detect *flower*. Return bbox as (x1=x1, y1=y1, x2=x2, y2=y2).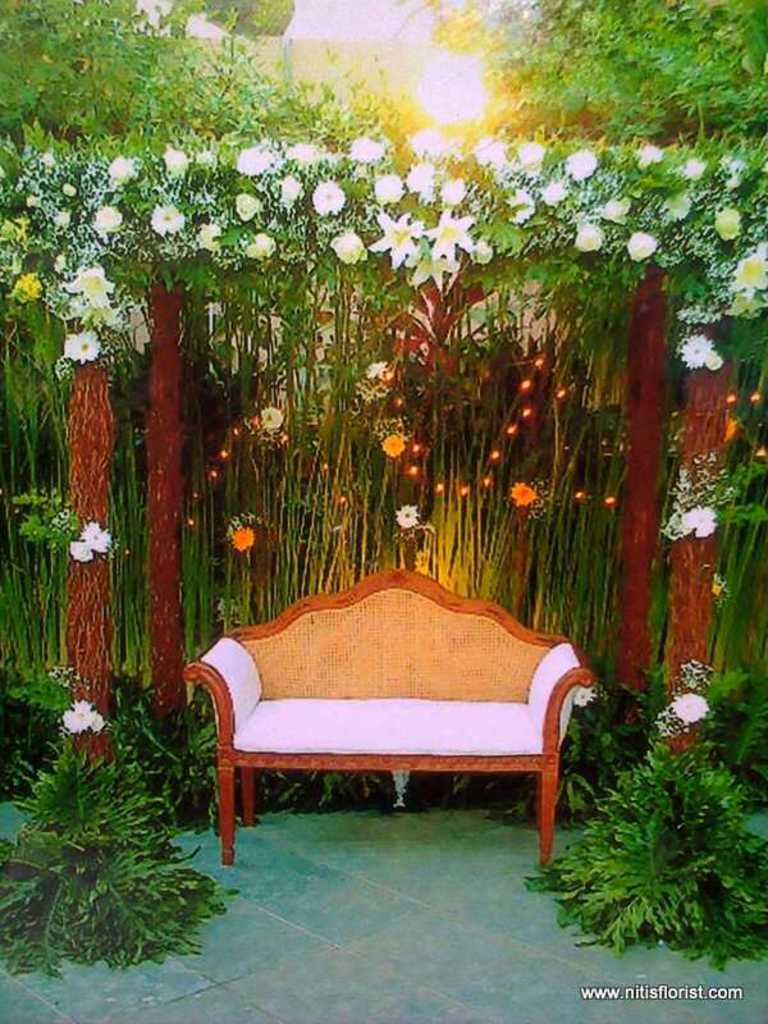
(x1=347, y1=137, x2=385, y2=159).
